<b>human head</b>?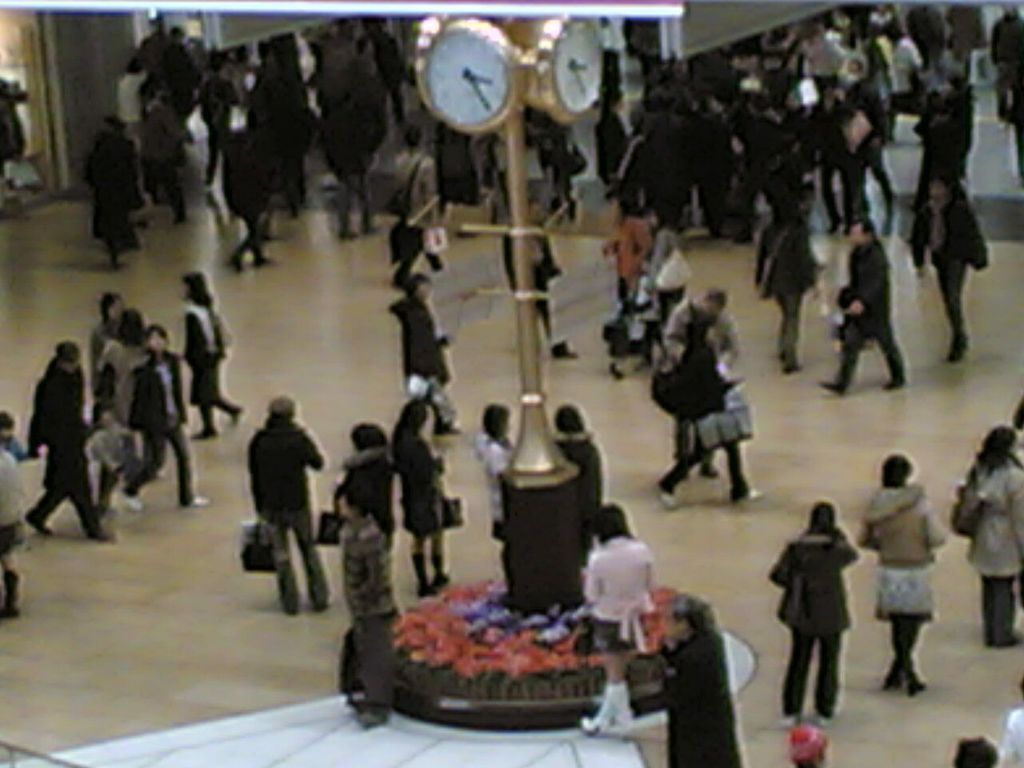
crop(52, 338, 81, 378)
